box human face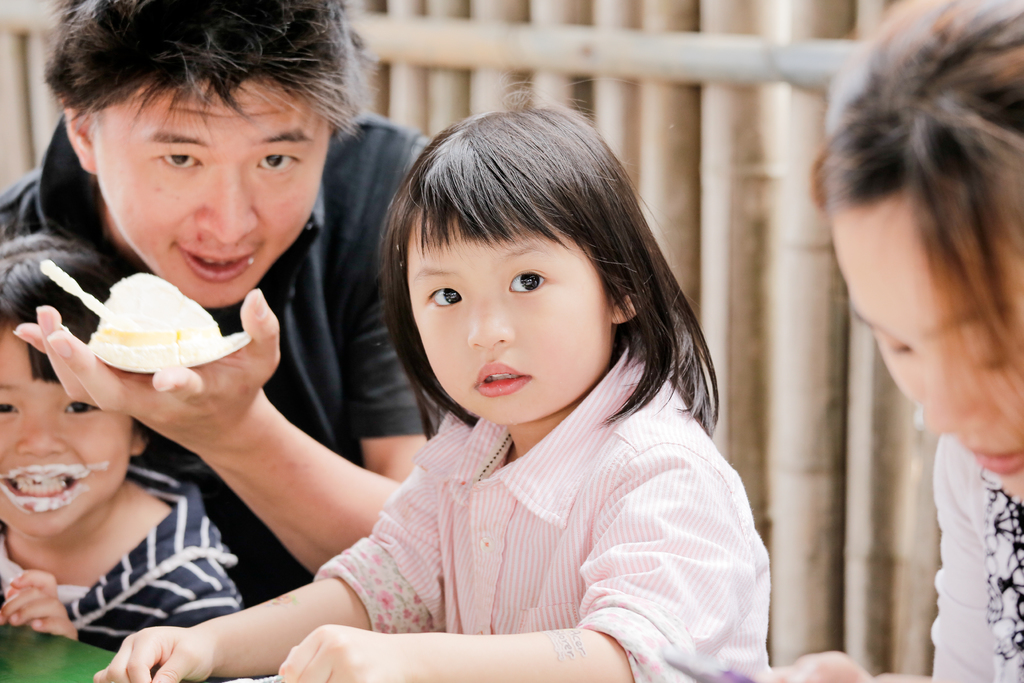
left=0, top=332, right=129, bottom=536
